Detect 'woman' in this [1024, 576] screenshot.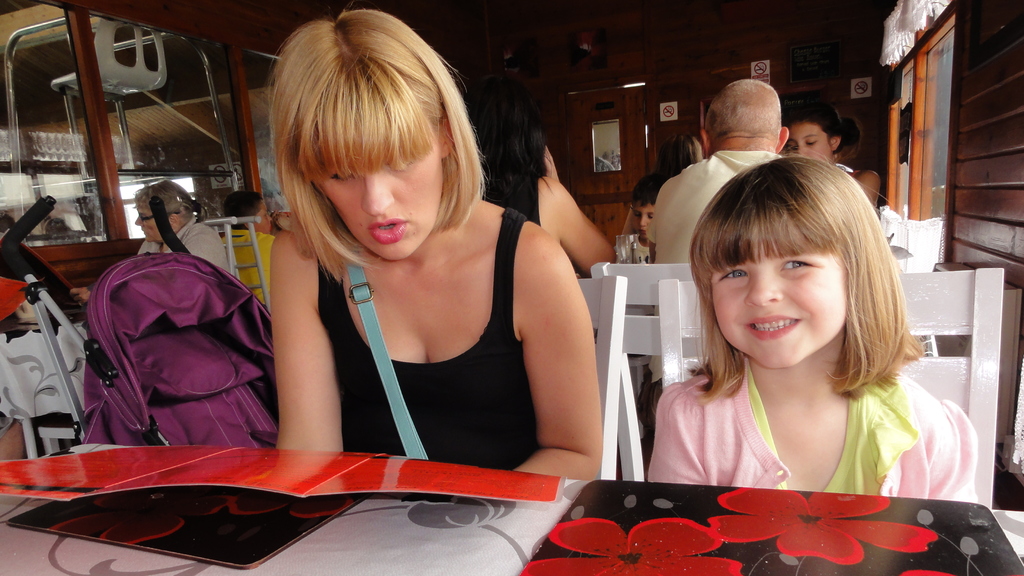
Detection: bbox(468, 81, 614, 267).
